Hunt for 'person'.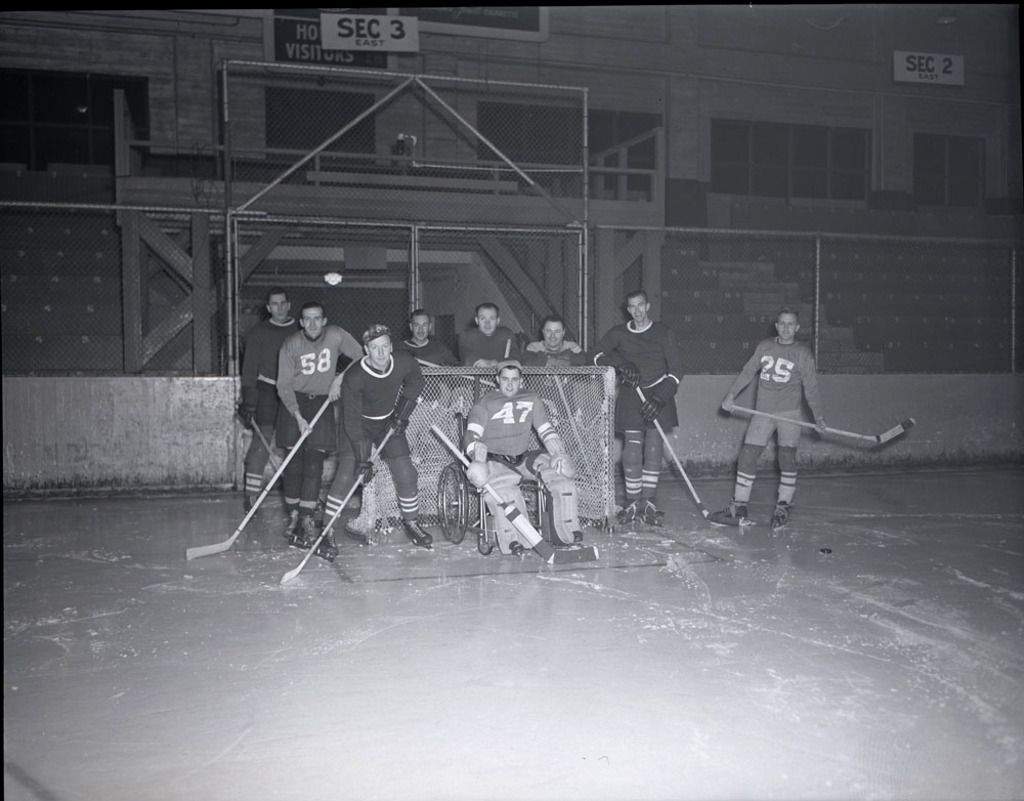
Hunted down at box(588, 288, 686, 528).
